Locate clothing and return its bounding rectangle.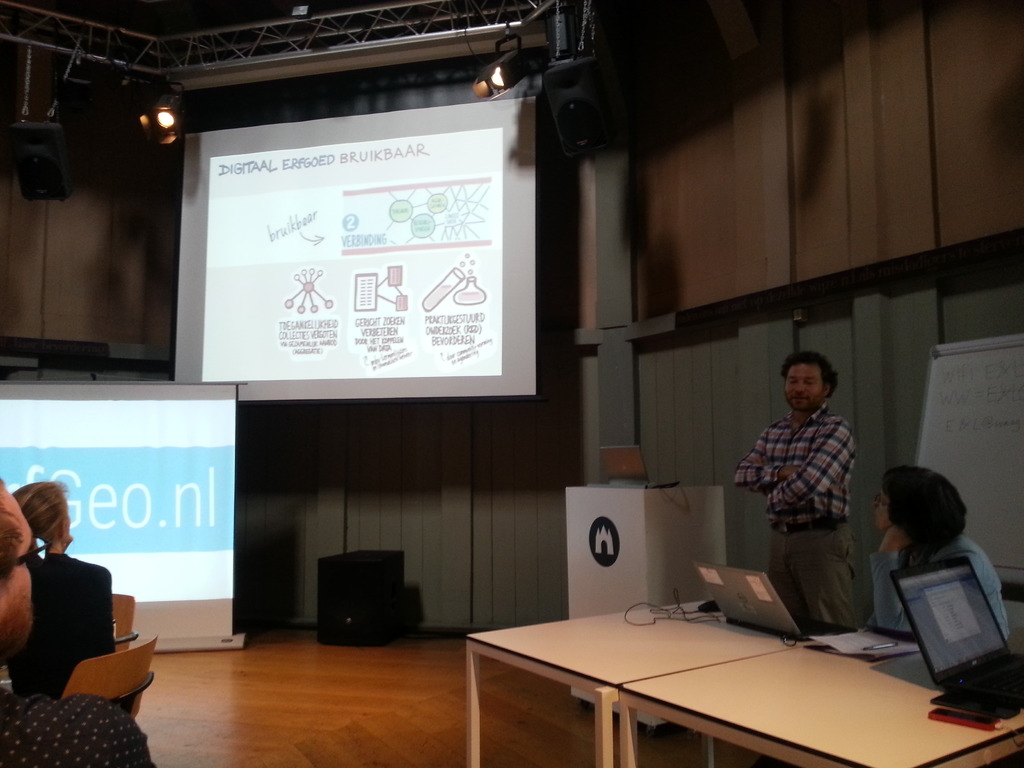
pyautogui.locateOnScreen(863, 527, 1011, 643).
